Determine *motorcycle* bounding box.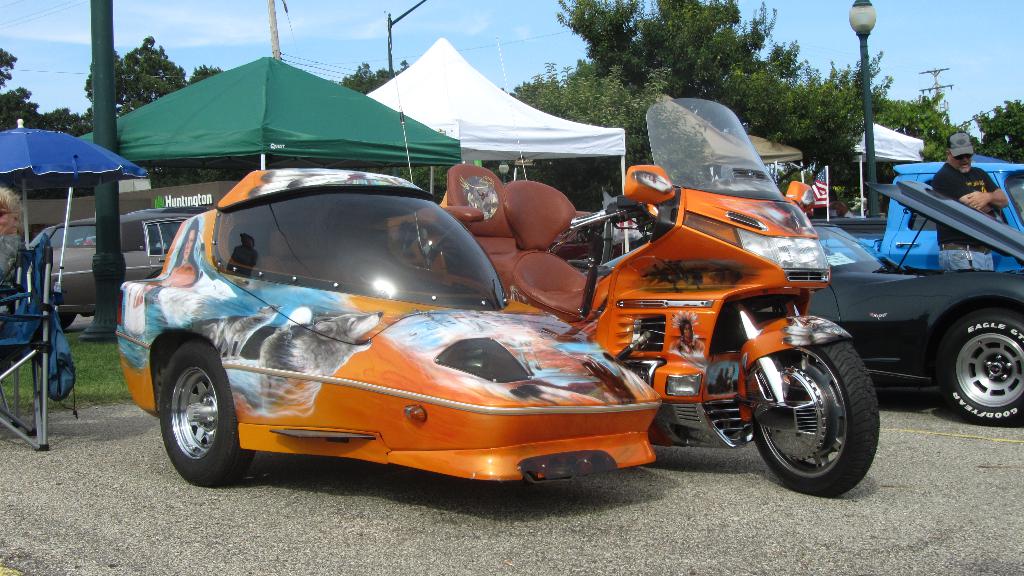
Determined: (x1=177, y1=123, x2=893, y2=511).
